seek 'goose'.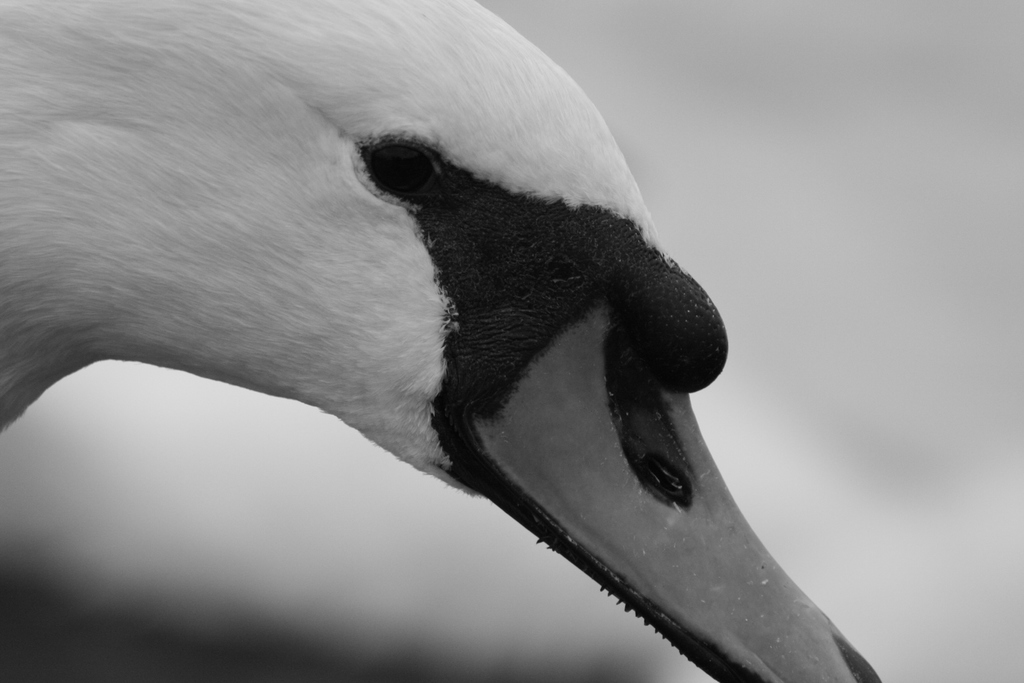
left=0, top=0, right=881, bottom=680.
